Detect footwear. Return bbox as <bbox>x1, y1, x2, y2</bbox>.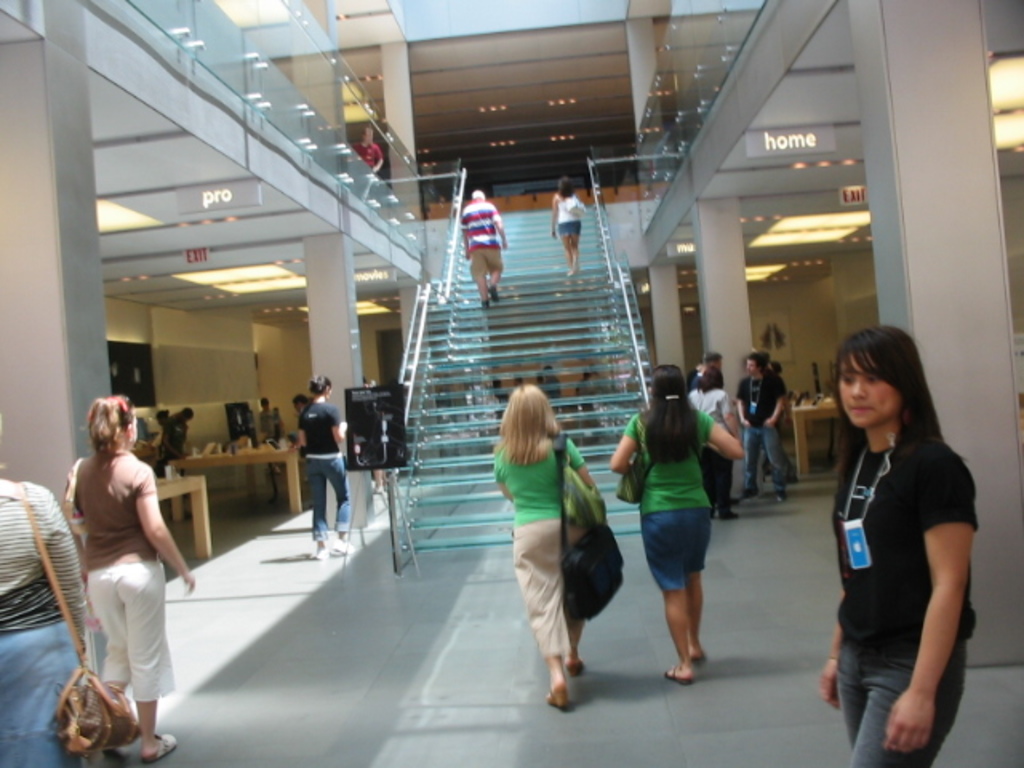
<bbox>683, 643, 707, 661</bbox>.
